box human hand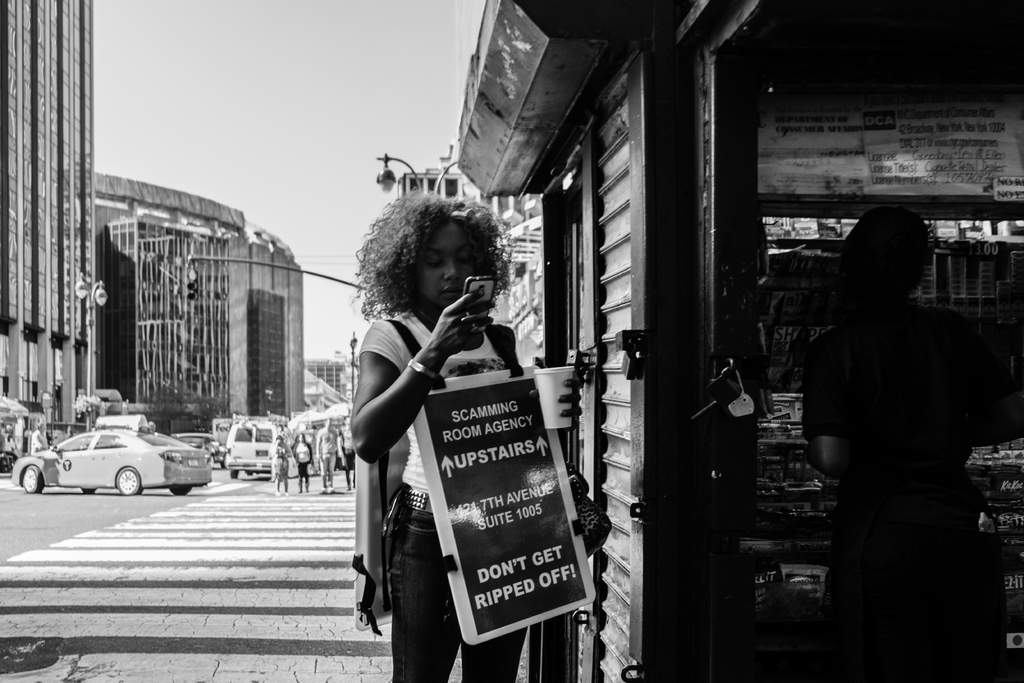
Rect(529, 379, 584, 436)
